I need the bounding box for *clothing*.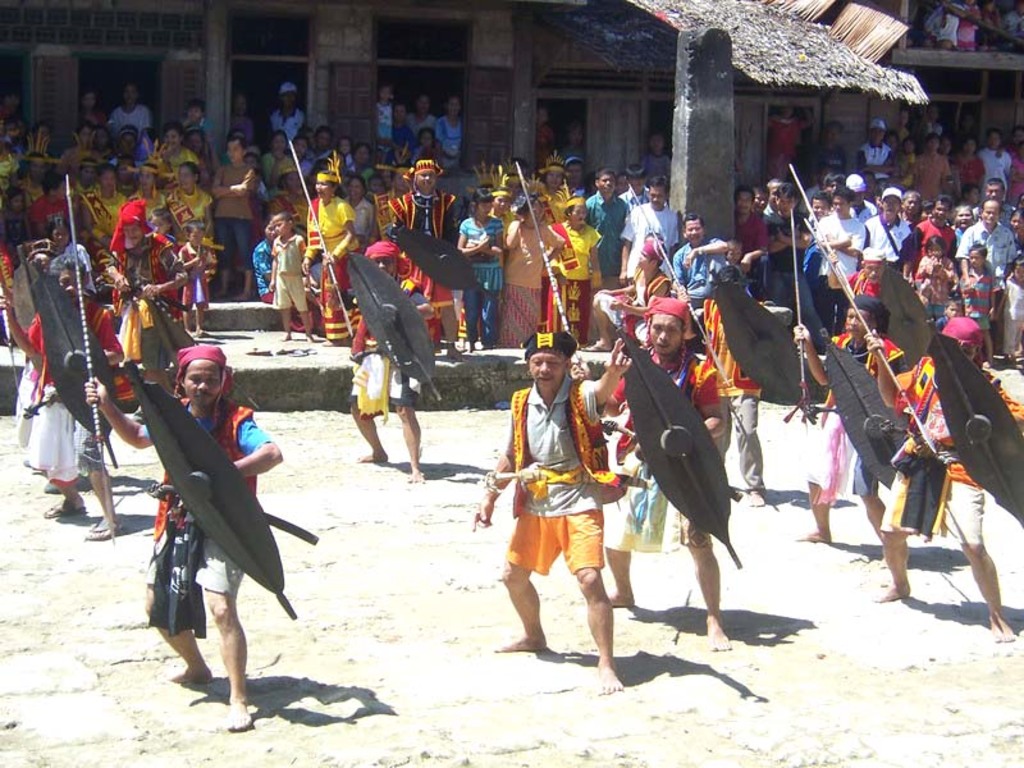
Here it is: {"x1": 740, "y1": 207, "x2": 765, "y2": 296}.
